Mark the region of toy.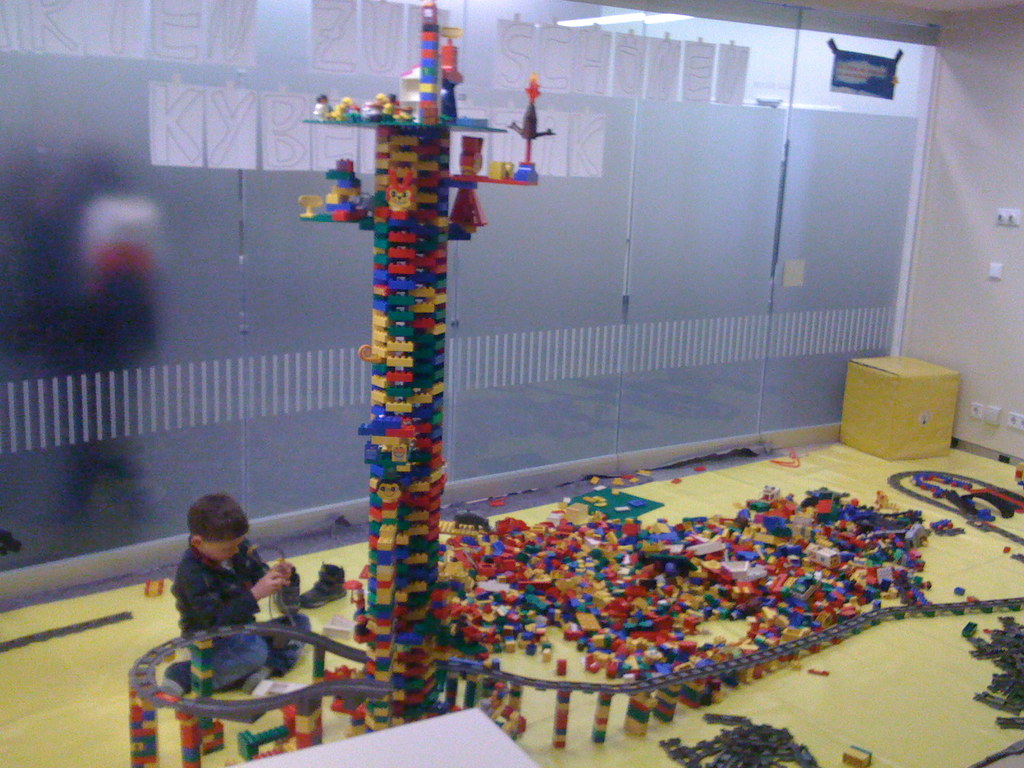
Region: box=[693, 466, 705, 476].
